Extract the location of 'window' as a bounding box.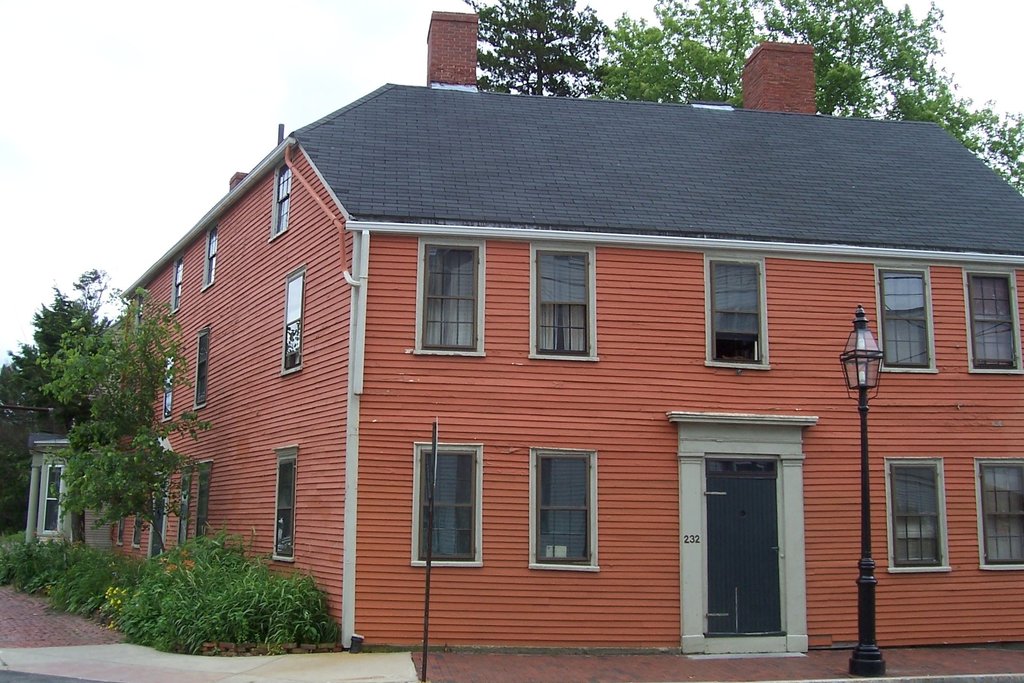
{"x1": 273, "y1": 456, "x2": 298, "y2": 559}.
